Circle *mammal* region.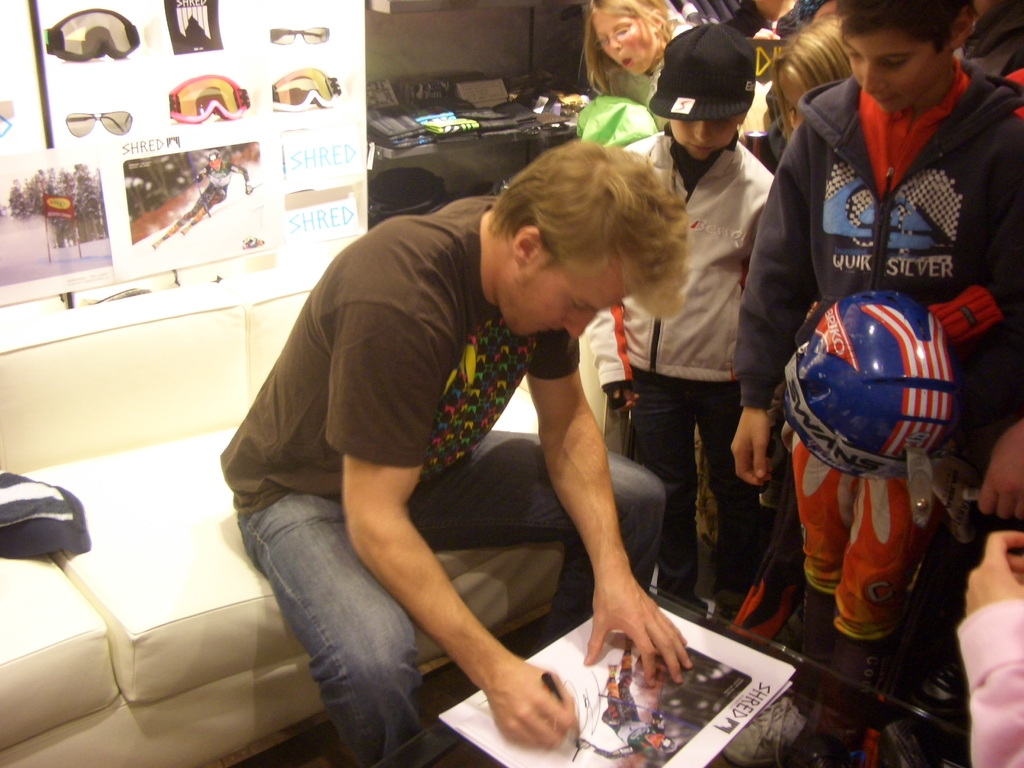
Region: box=[189, 131, 739, 767].
